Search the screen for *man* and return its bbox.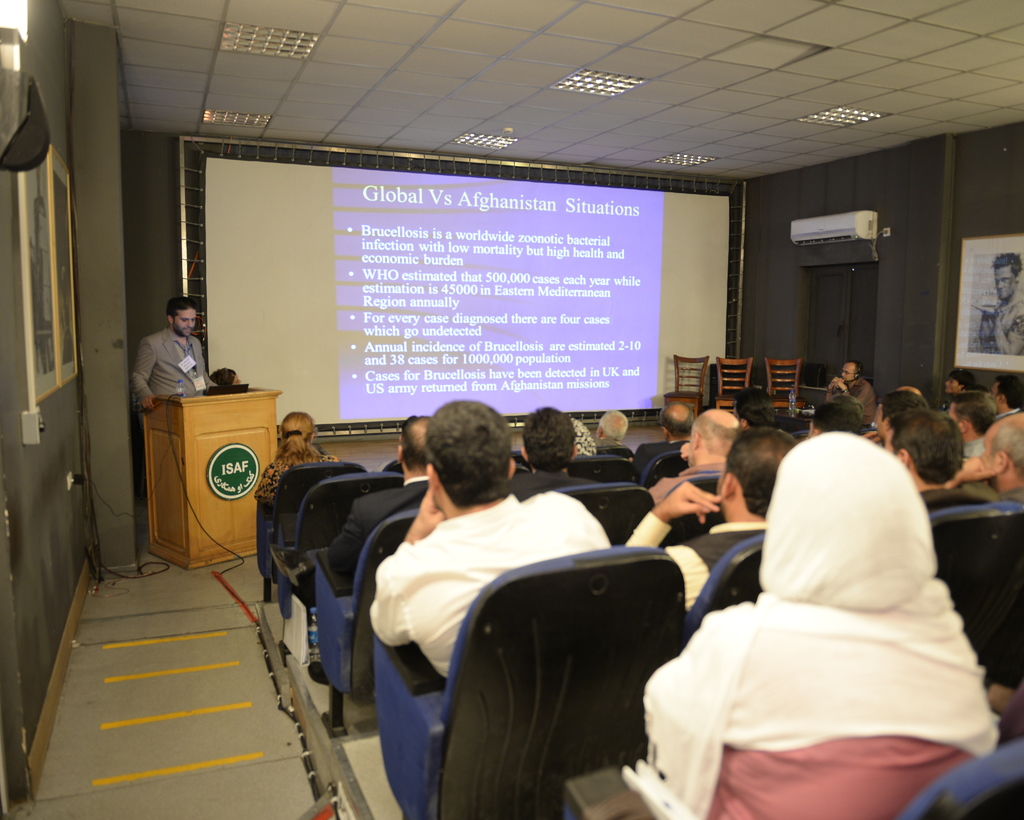
Found: BBox(319, 412, 431, 692).
